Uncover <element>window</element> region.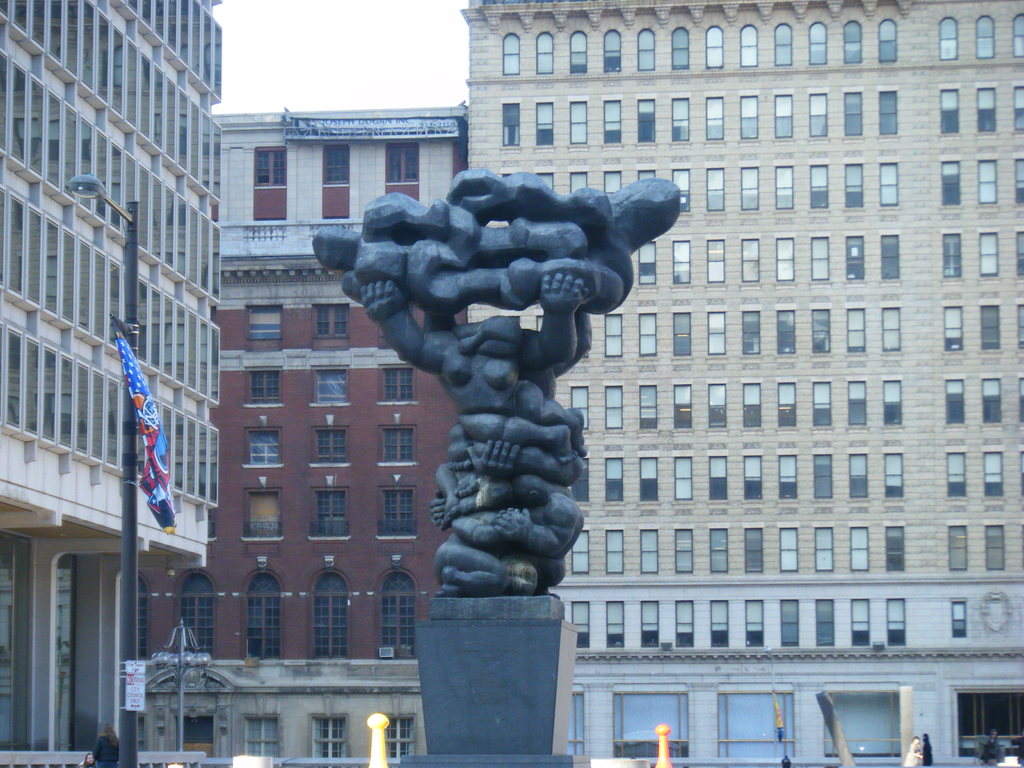
Uncovered: pyautogui.locateOnScreen(568, 453, 589, 500).
